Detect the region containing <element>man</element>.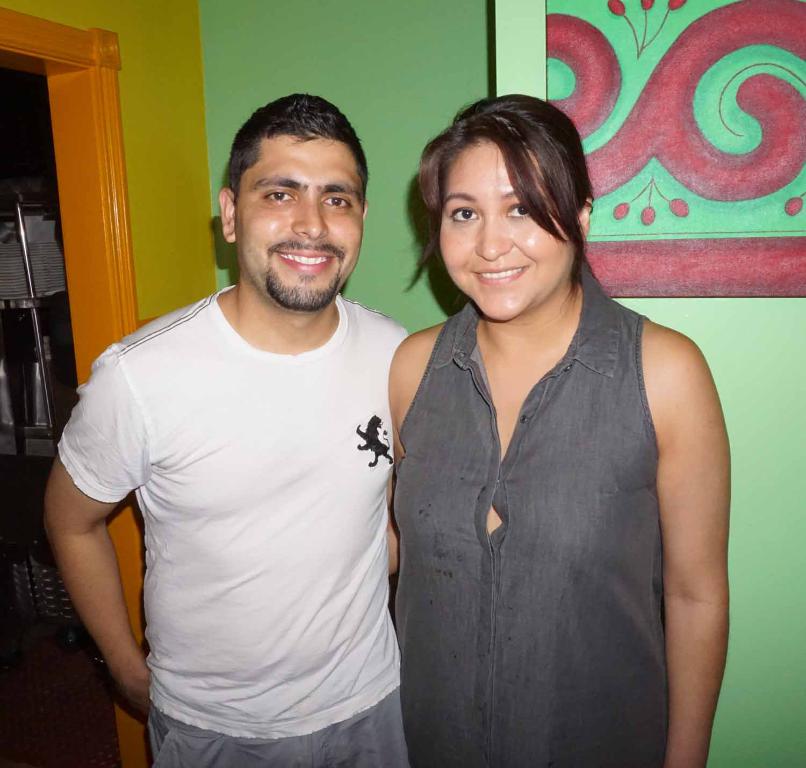
(39, 91, 408, 767).
